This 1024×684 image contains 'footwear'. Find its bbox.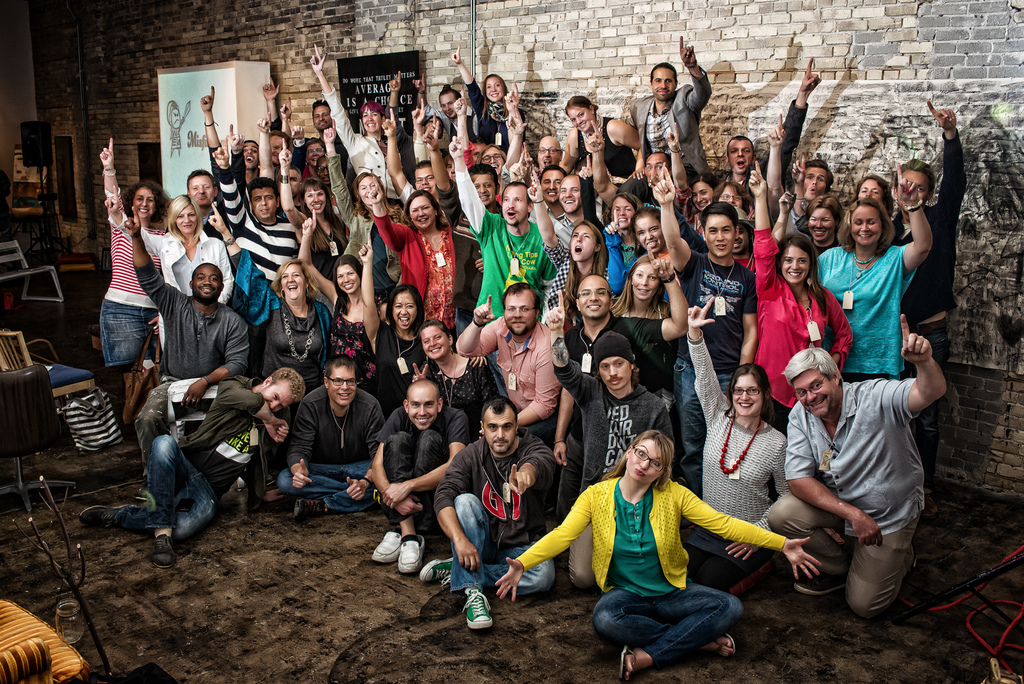
bbox=[708, 630, 735, 658].
